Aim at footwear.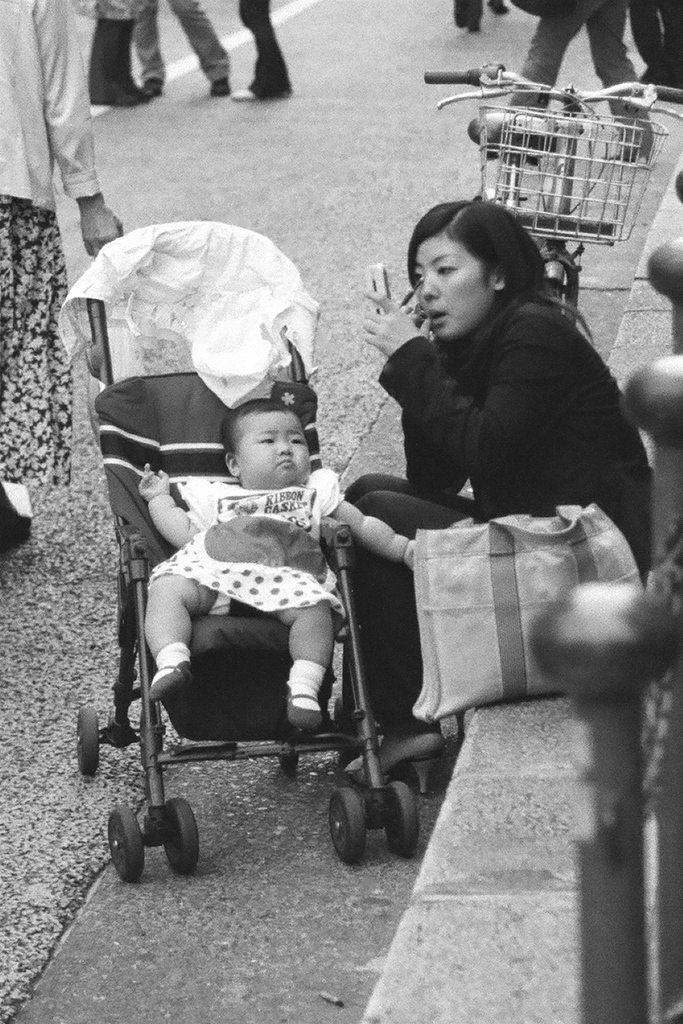
Aimed at <bbox>198, 62, 232, 94</bbox>.
